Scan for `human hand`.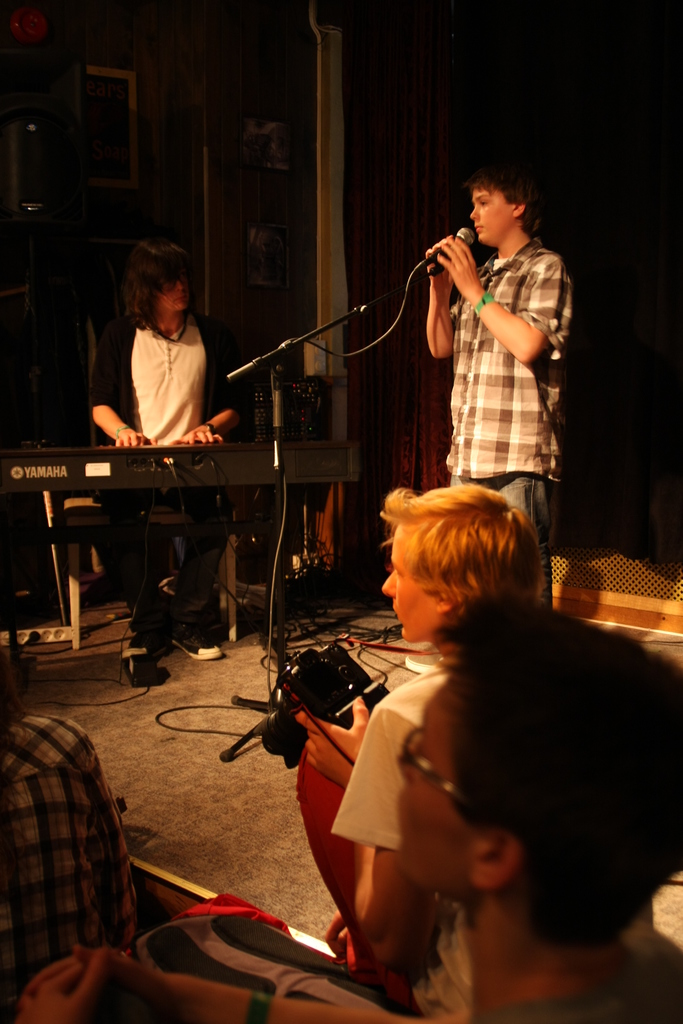
Scan result: 293/694/372/796.
